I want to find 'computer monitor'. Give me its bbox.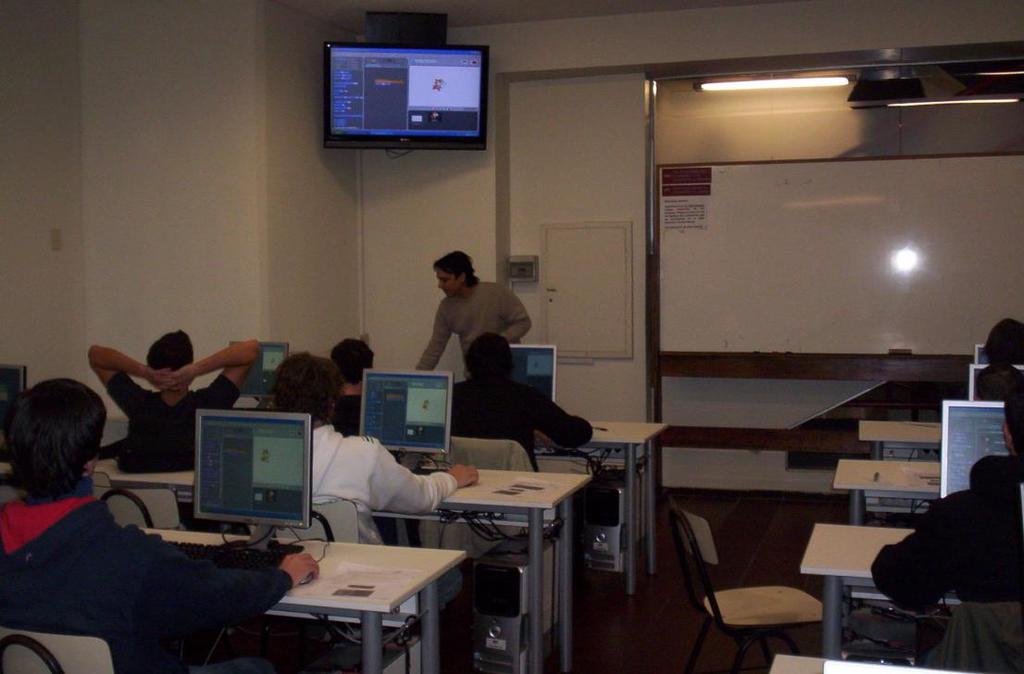
[970,357,1023,404].
